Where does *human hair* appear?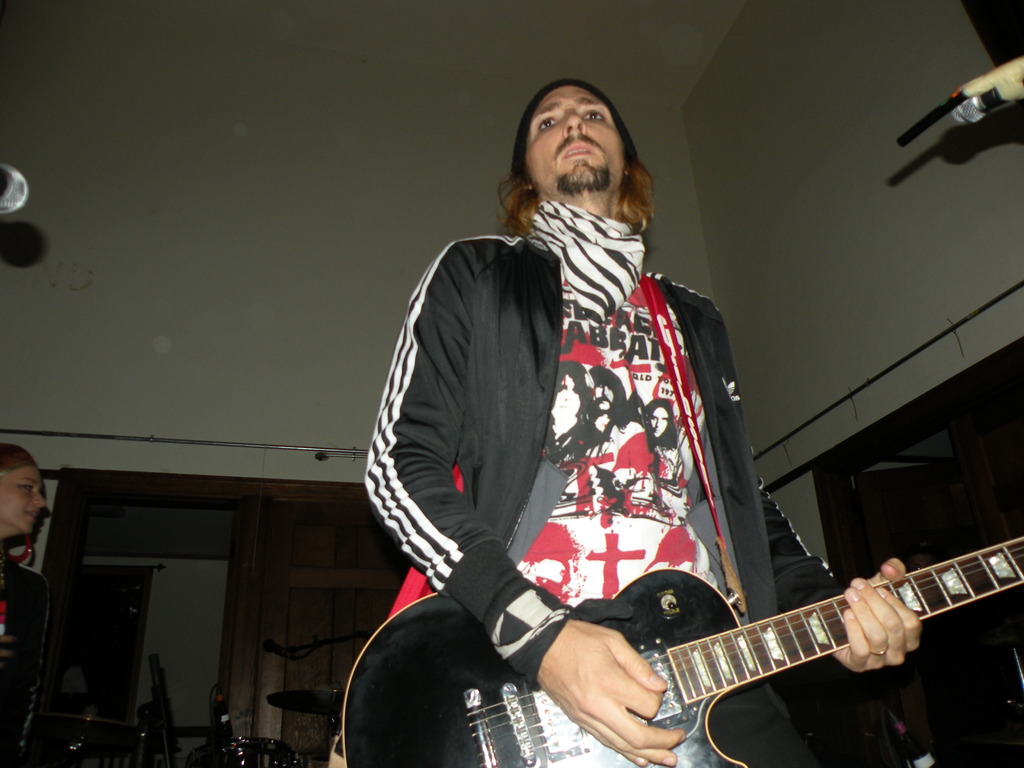
Appears at rect(499, 79, 660, 254).
